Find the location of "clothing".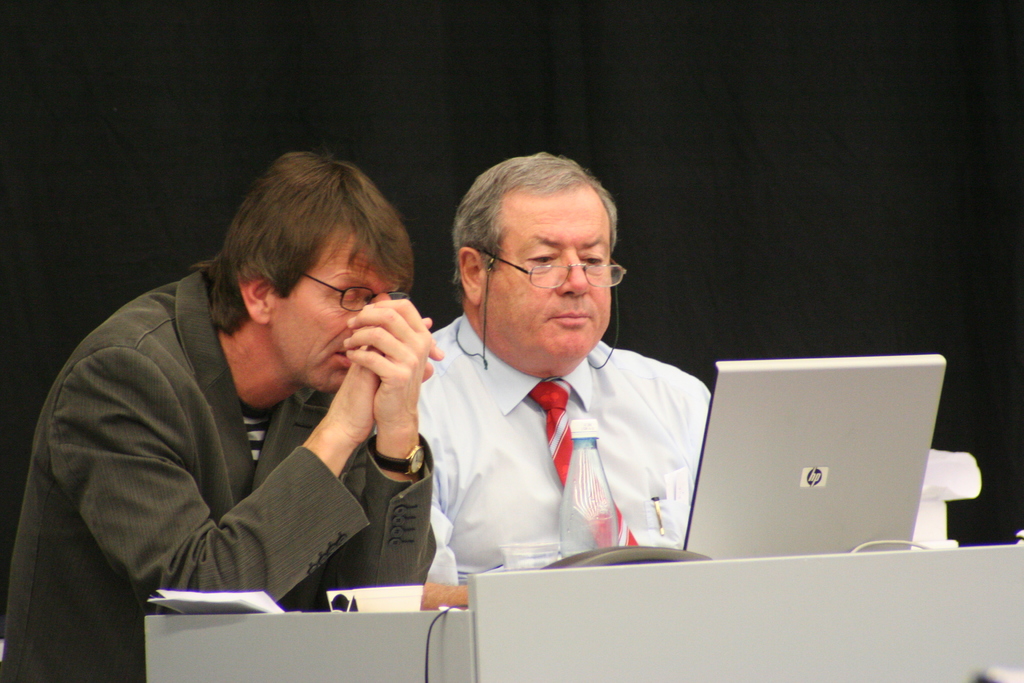
Location: bbox=[11, 270, 448, 682].
